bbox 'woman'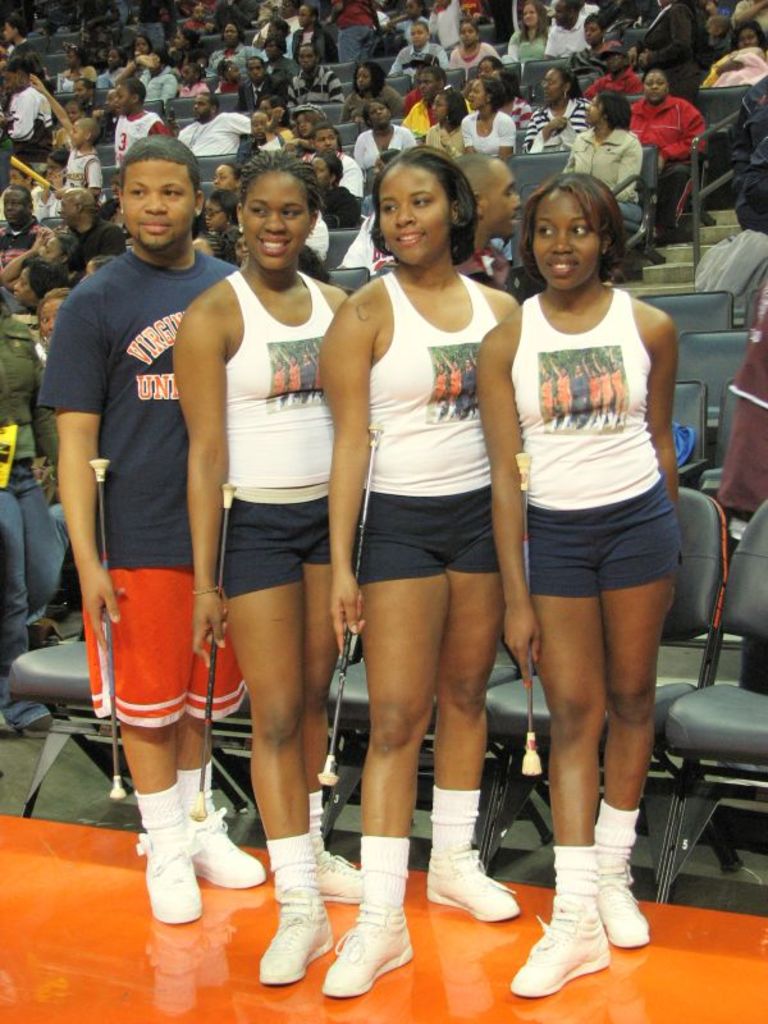
l=474, t=172, r=687, b=1005
